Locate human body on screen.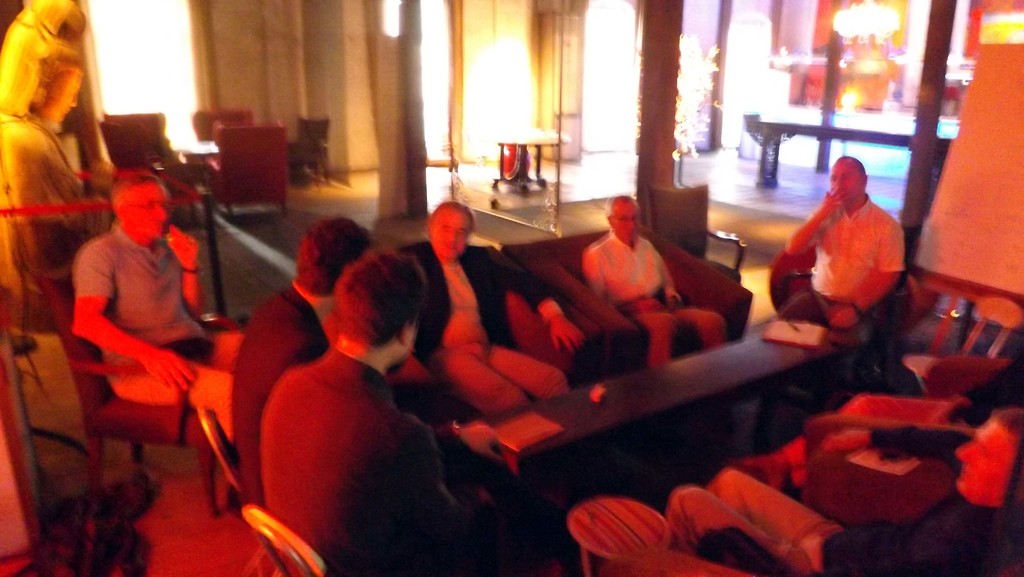
On screen at [x1=396, y1=202, x2=579, y2=427].
